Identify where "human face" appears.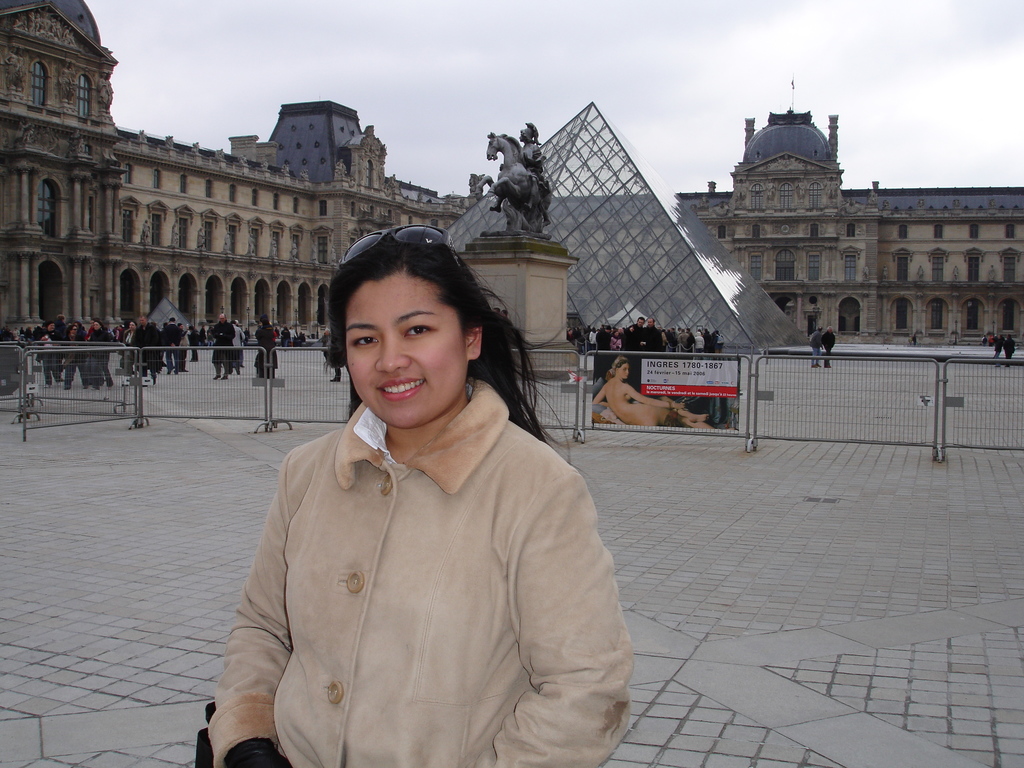
Appears at [x1=338, y1=260, x2=472, y2=426].
